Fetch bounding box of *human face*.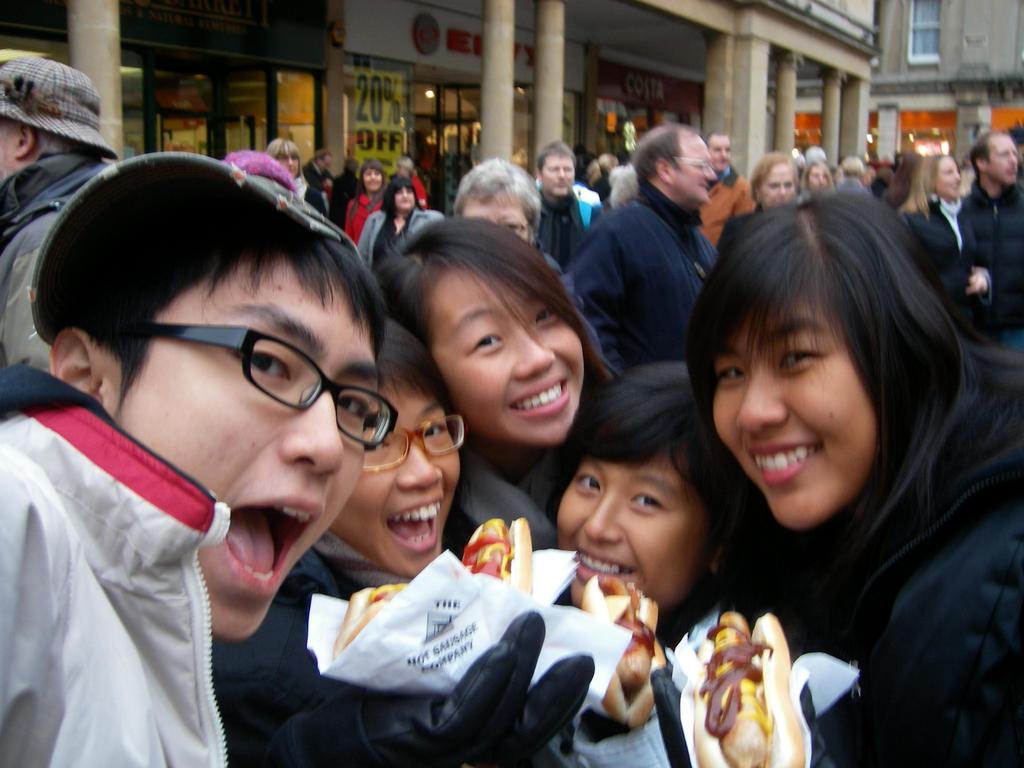
Bbox: bbox(544, 159, 582, 199).
